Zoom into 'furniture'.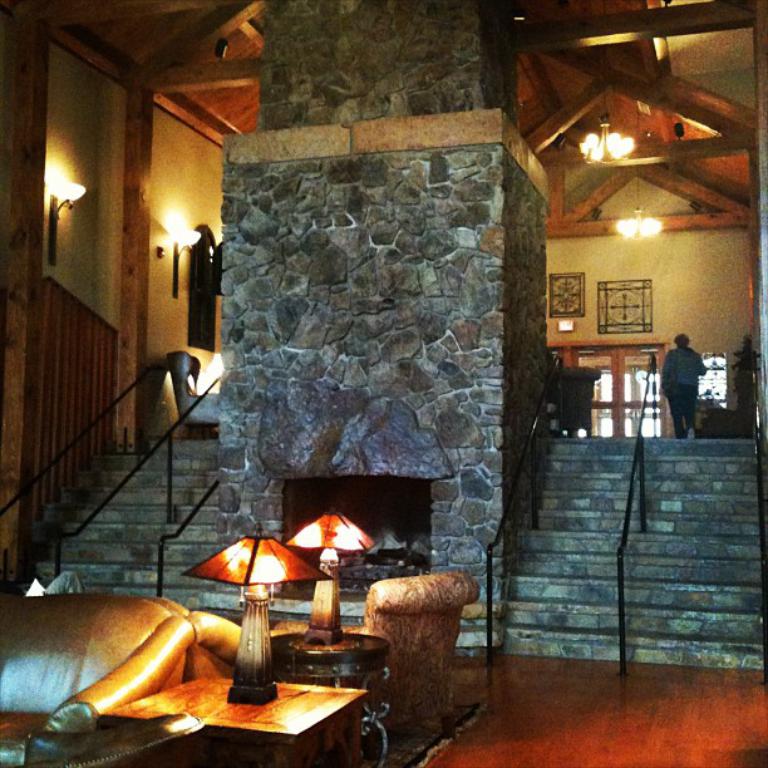
Zoom target: bbox=[0, 597, 206, 767].
